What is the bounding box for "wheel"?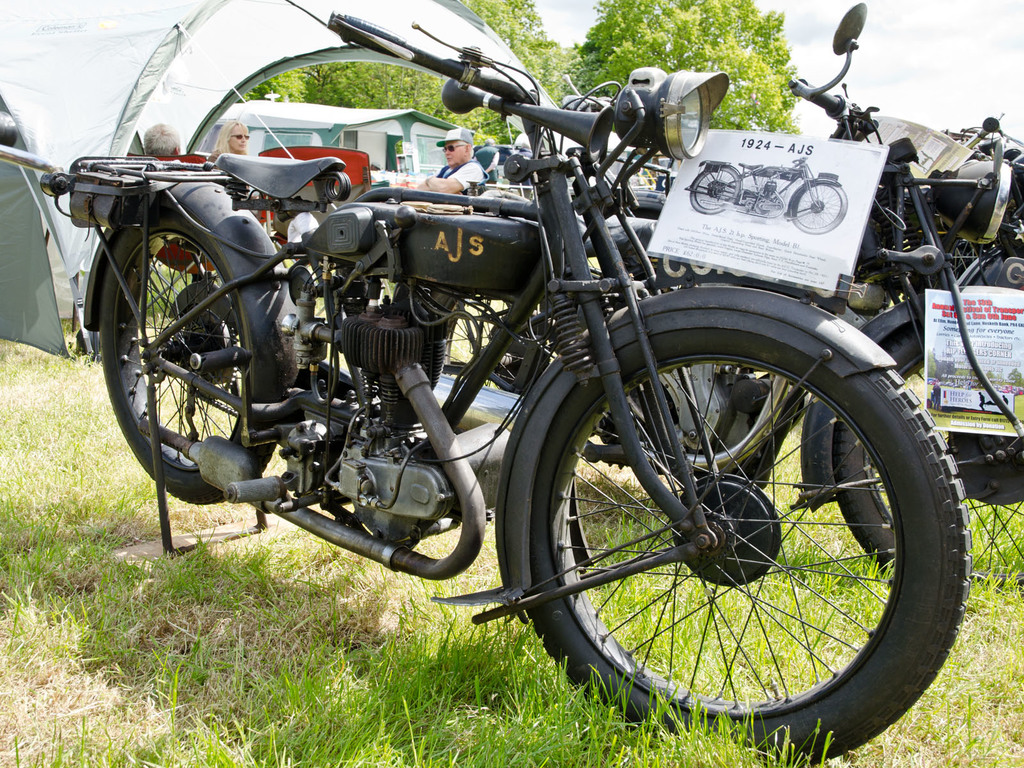
box=[511, 301, 970, 767].
